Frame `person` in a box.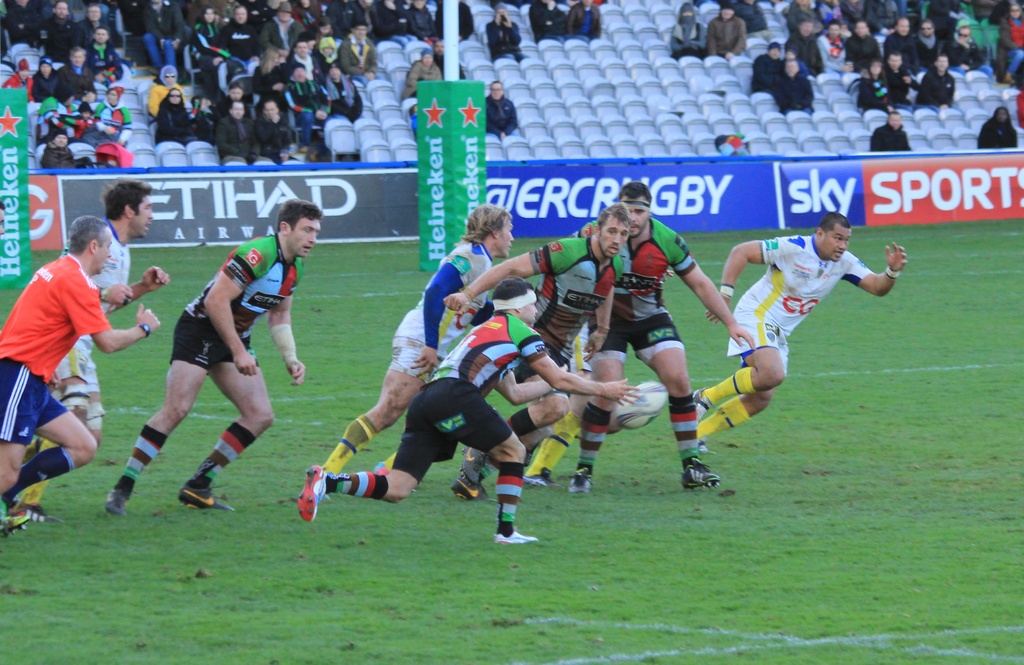
{"left": 255, "top": 92, "right": 294, "bottom": 158}.
